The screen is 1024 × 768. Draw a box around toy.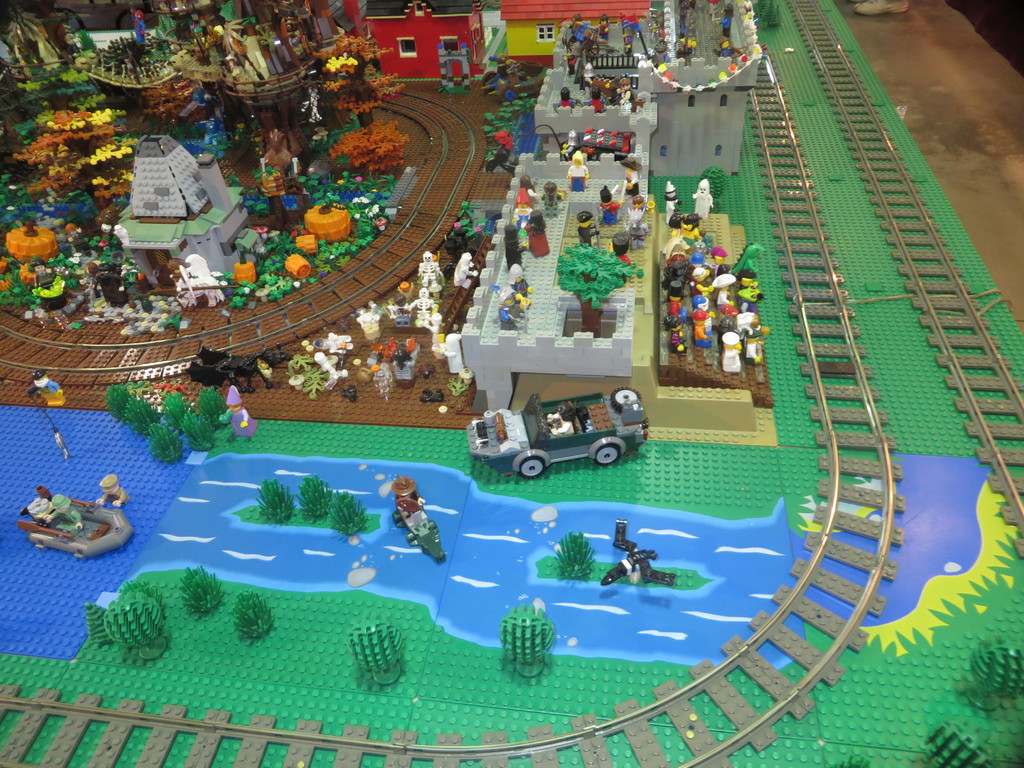
{"left": 521, "top": 205, "right": 545, "bottom": 259}.
